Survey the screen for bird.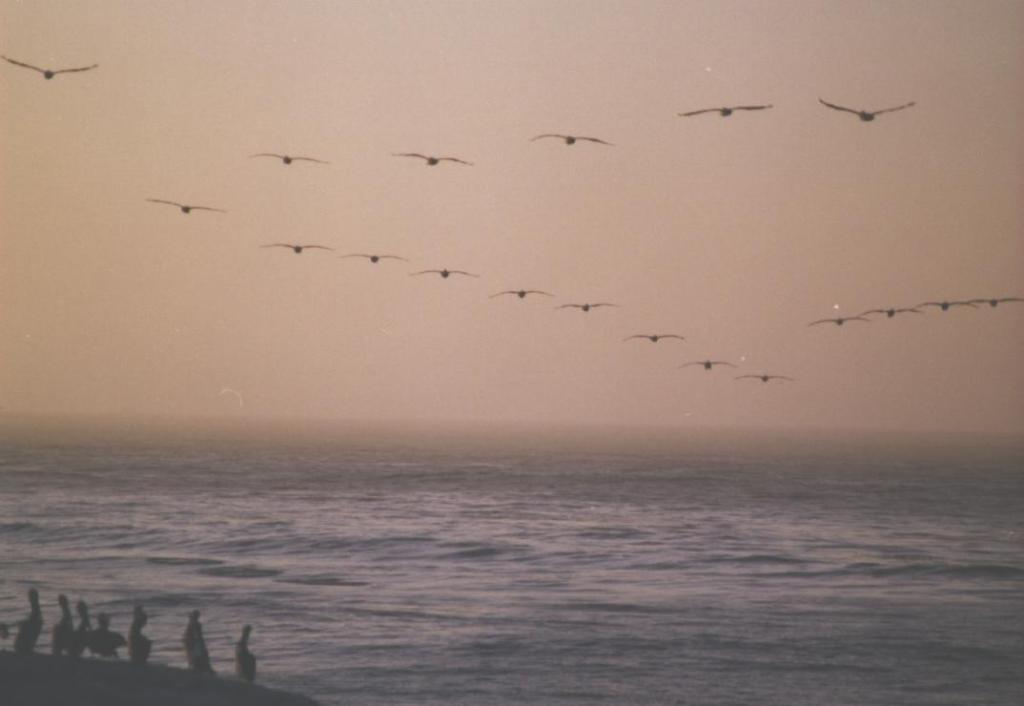
Survey found: detection(529, 112, 617, 156).
